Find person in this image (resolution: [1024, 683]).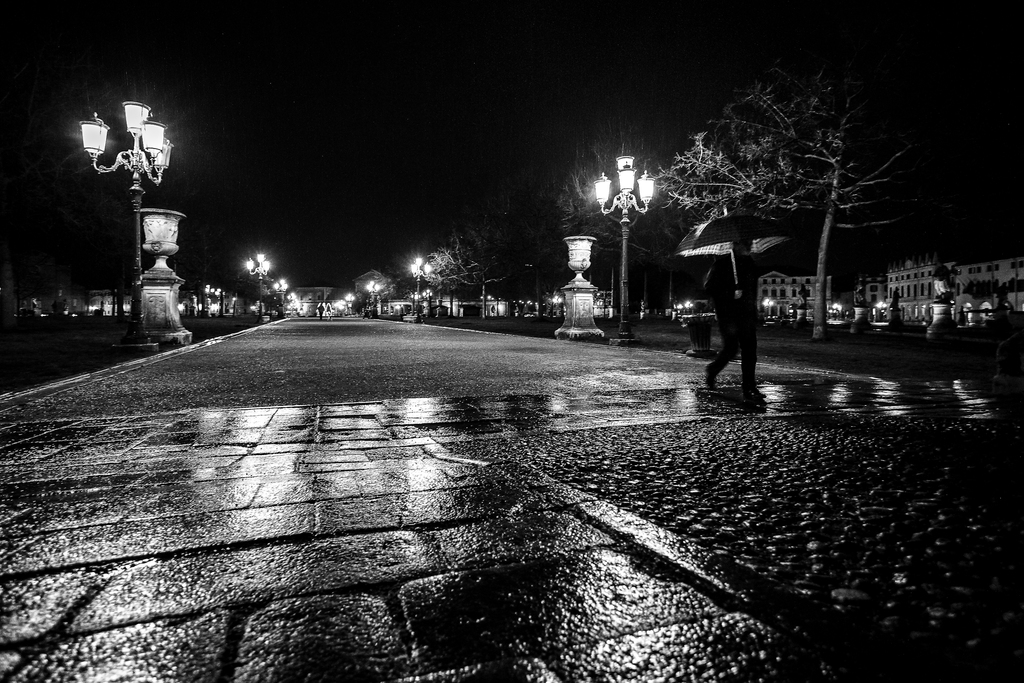
(700,205,786,421).
